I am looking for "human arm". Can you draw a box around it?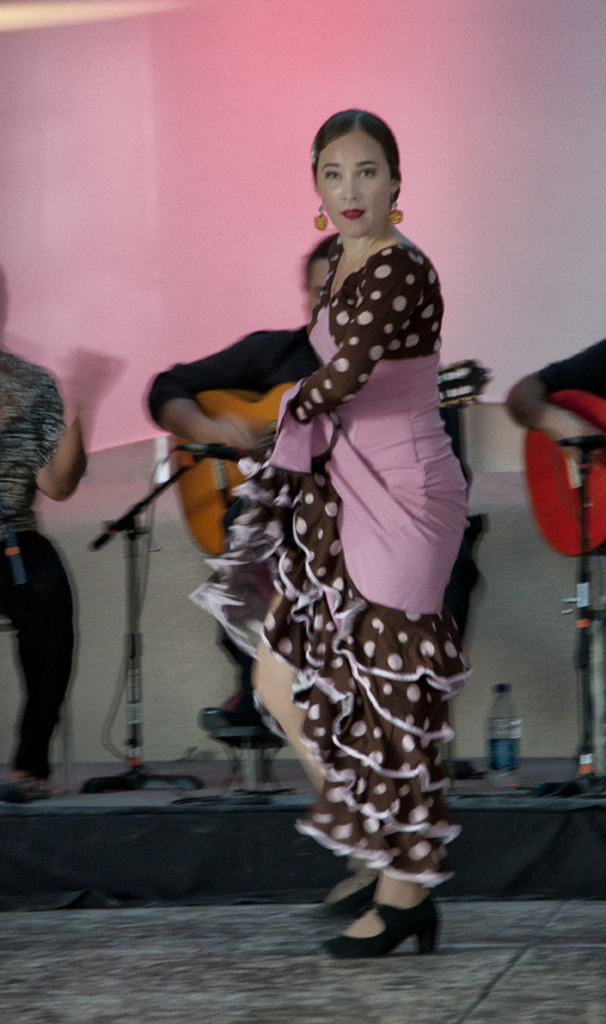
Sure, the bounding box is l=143, t=325, r=265, b=454.
